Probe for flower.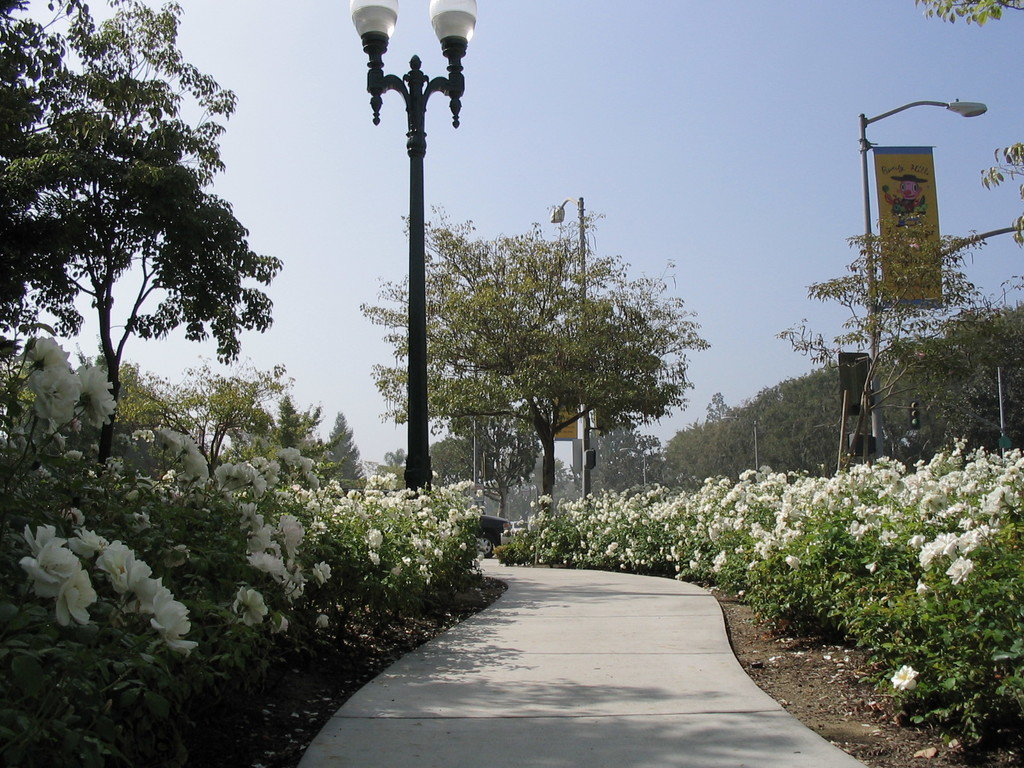
Probe result: Rect(176, 454, 208, 482).
